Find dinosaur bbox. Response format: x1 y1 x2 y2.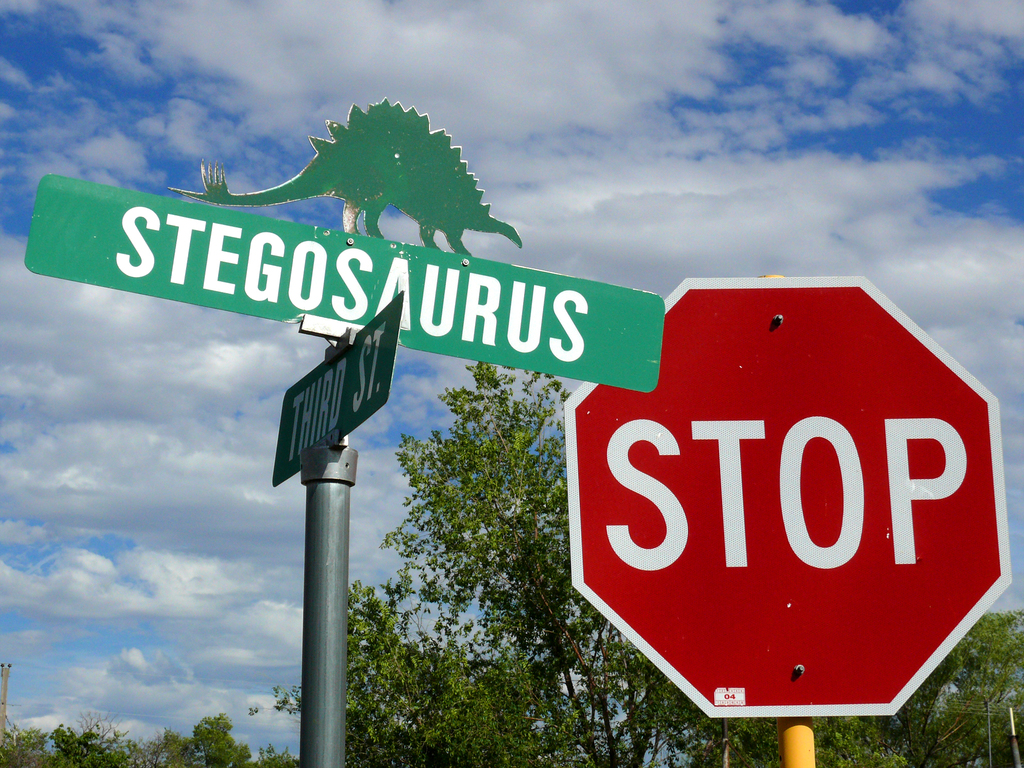
171 97 523 254.
